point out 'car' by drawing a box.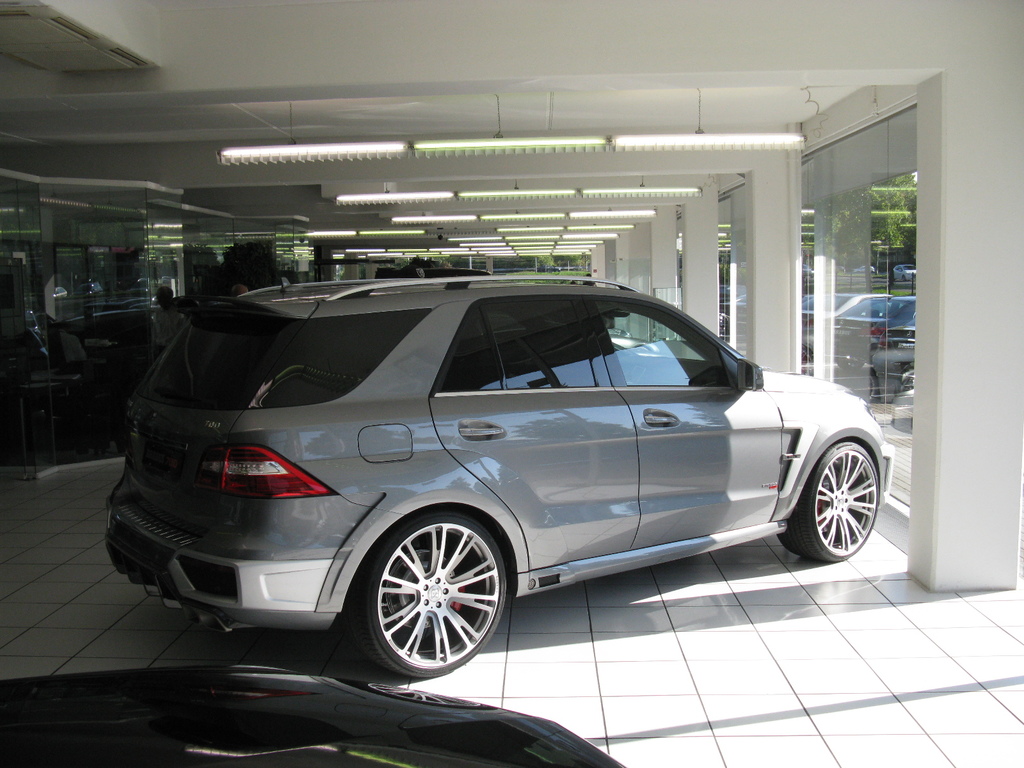
x1=0, y1=664, x2=628, y2=767.
